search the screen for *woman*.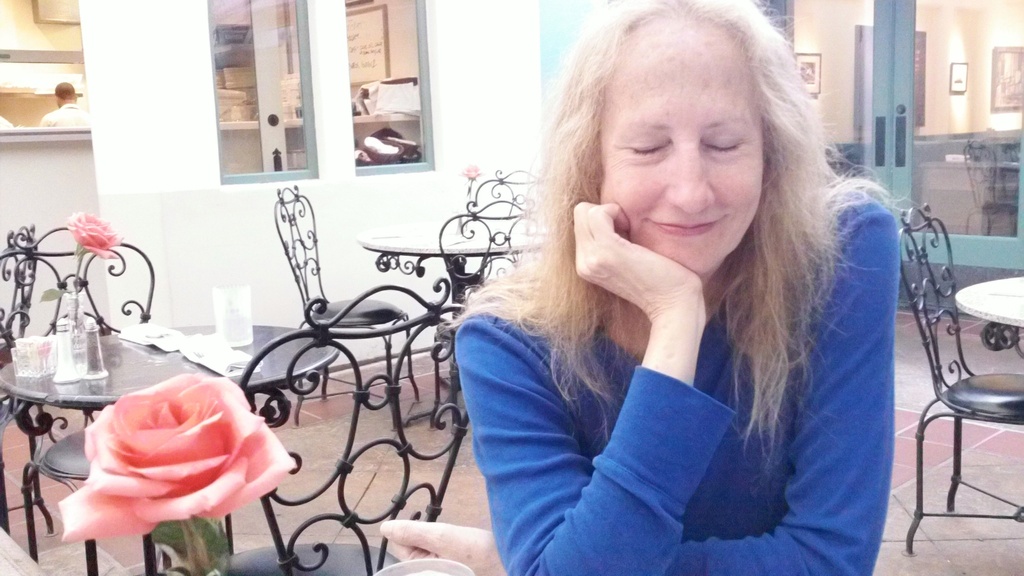
Found at detection(433, 21, 929, 572).
